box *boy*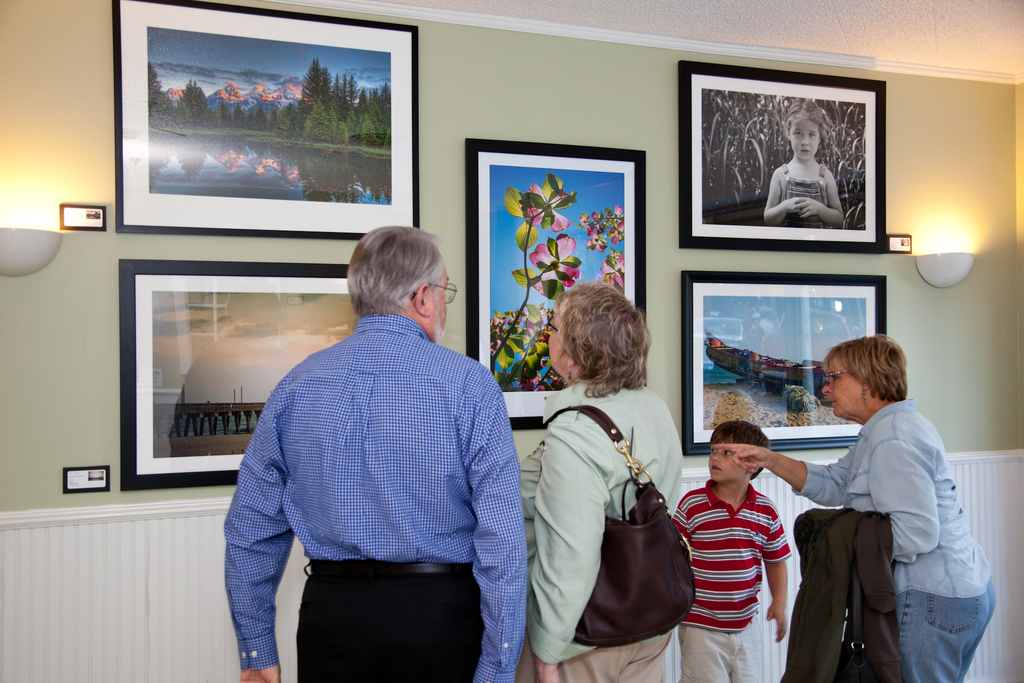
671, 419, 793, 682
